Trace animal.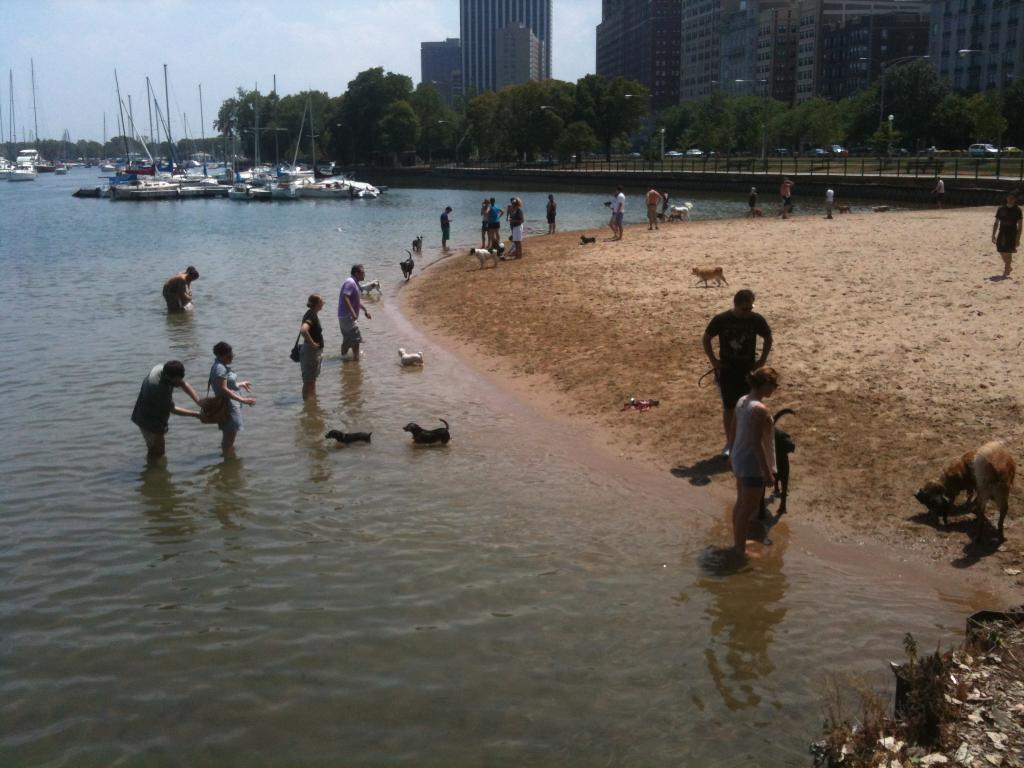
Traced to 753 206 764 220.
